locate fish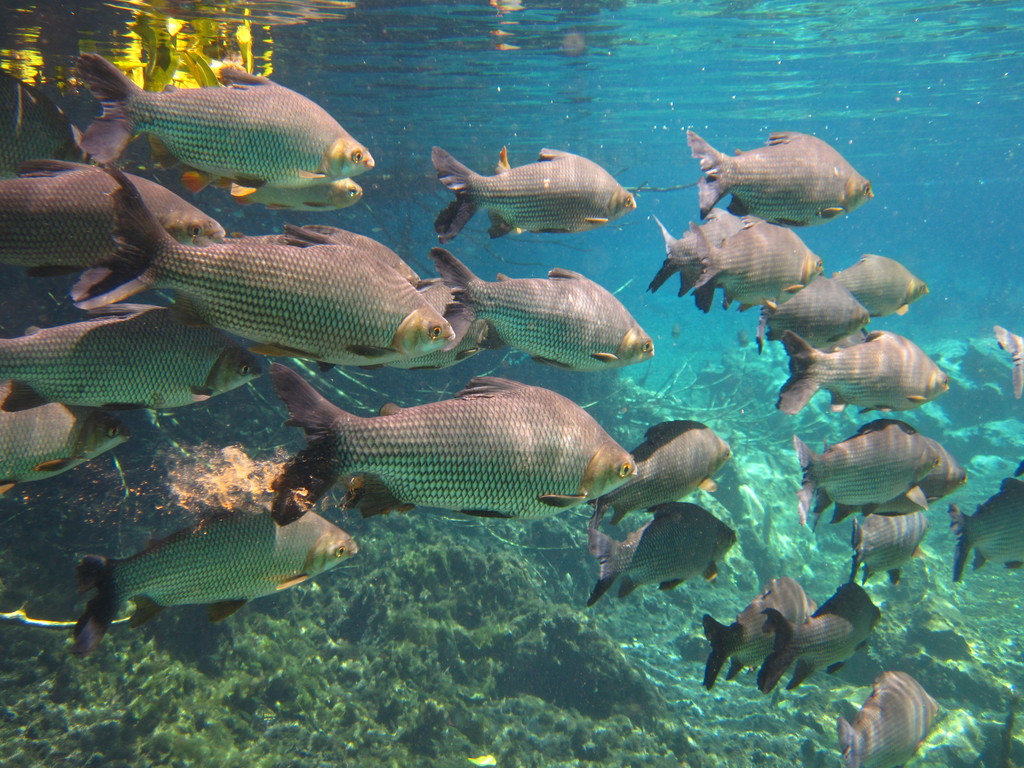
bbox=[682, 129, 870, 230]
